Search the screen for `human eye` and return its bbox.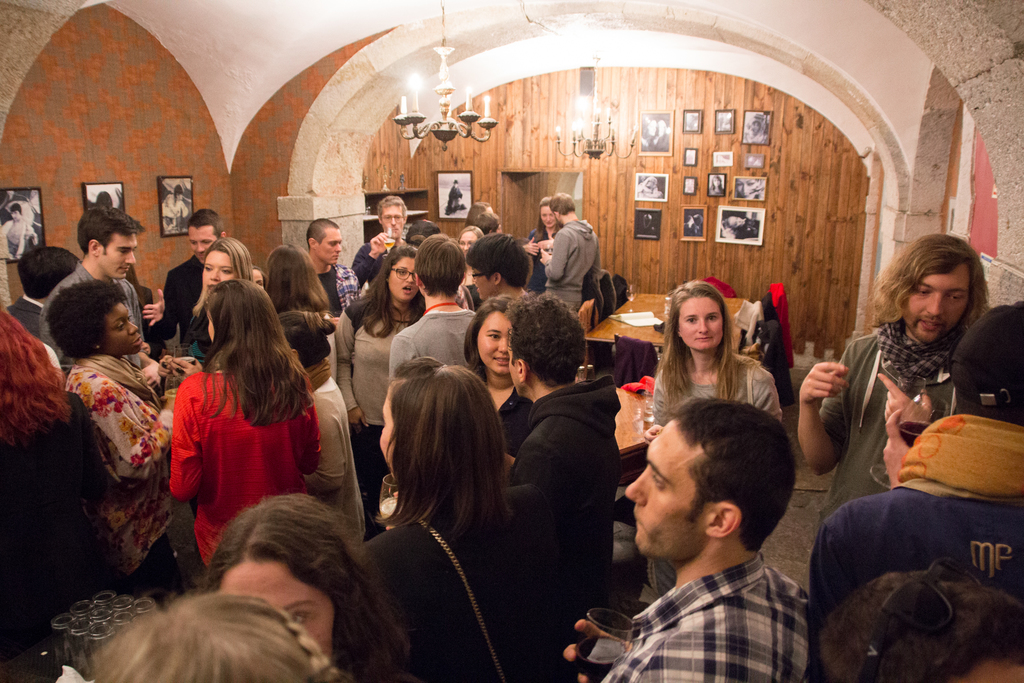
Found: select_region(706, 315, 719, 324).
